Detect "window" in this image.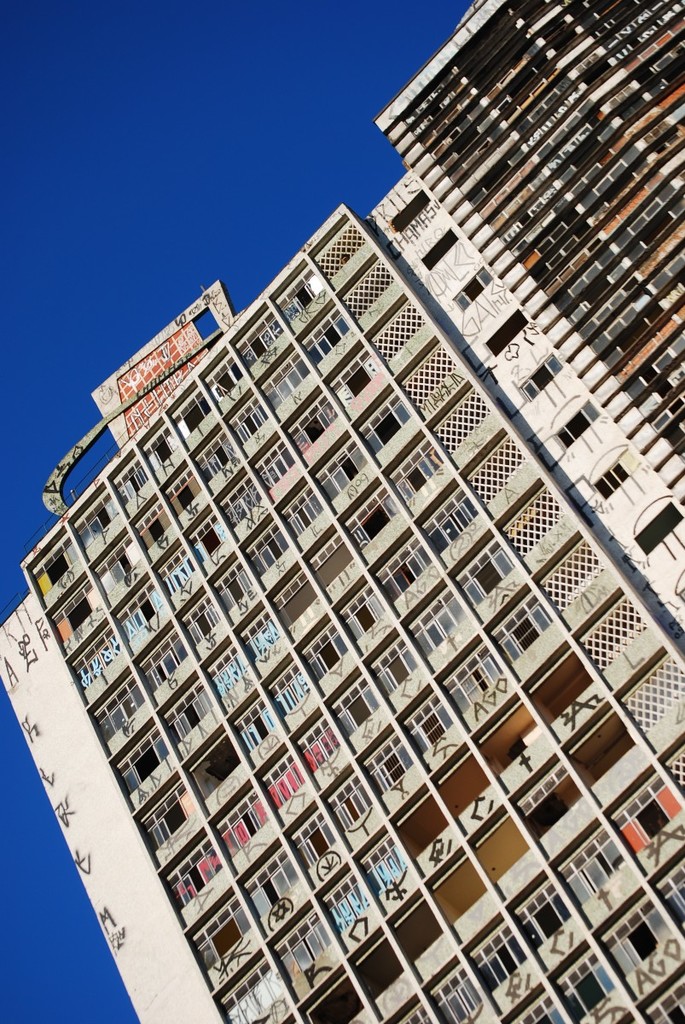
Detection: rect(609, 772, 679, 857).
